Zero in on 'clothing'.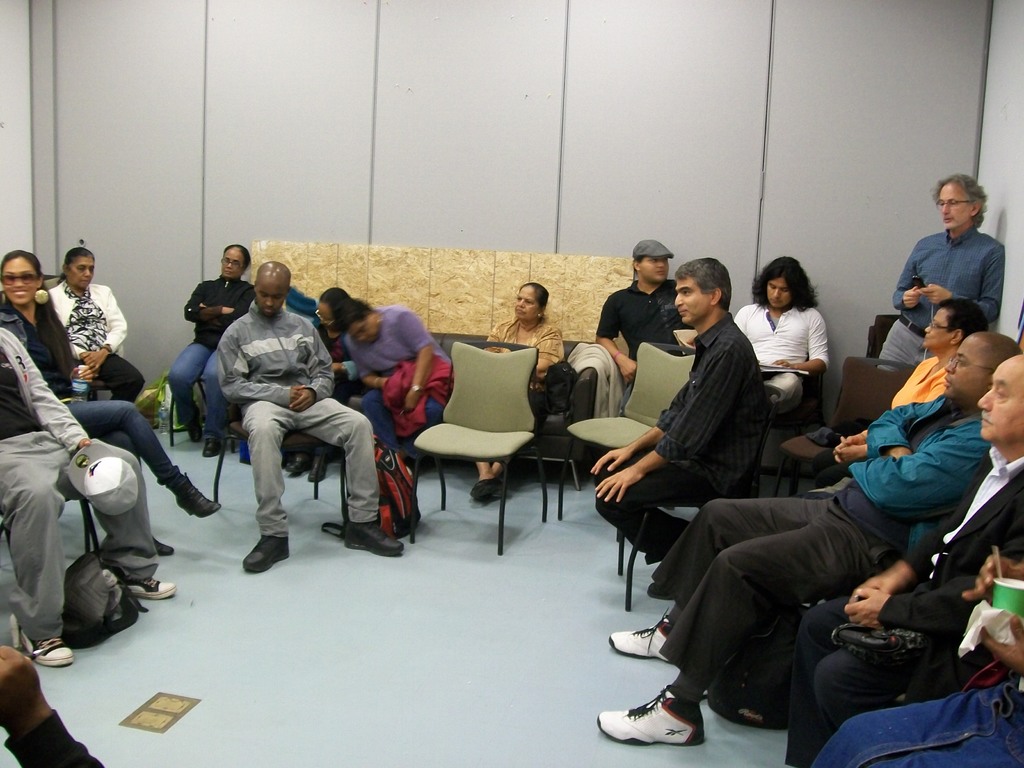
Zeroed in: detection(888, 224, 1007, 379).
